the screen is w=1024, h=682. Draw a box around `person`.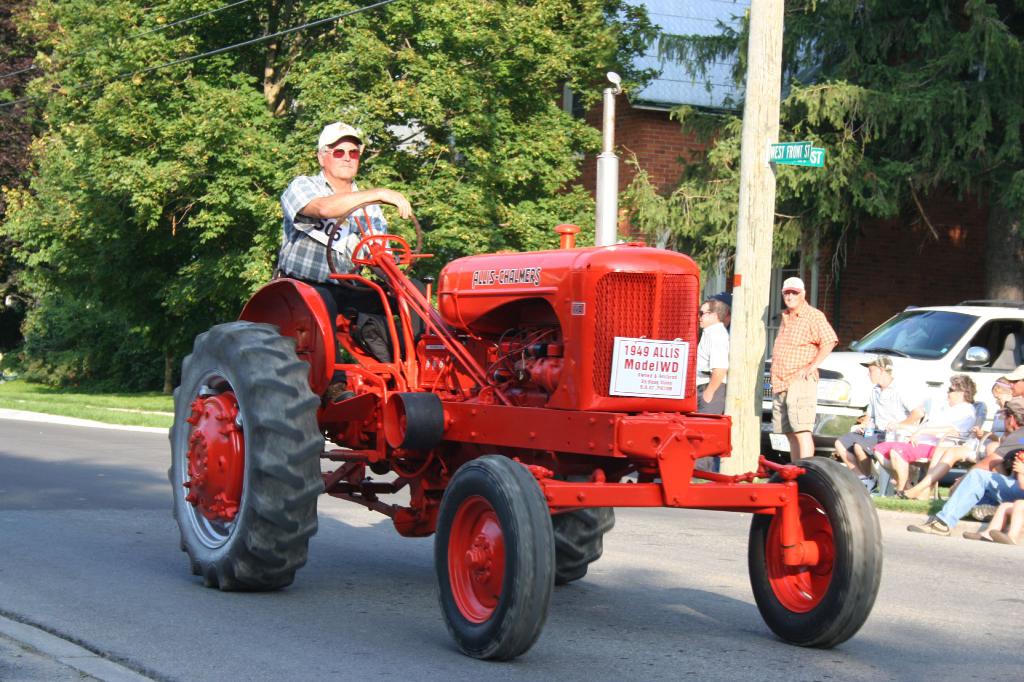
868/370/980/501.
